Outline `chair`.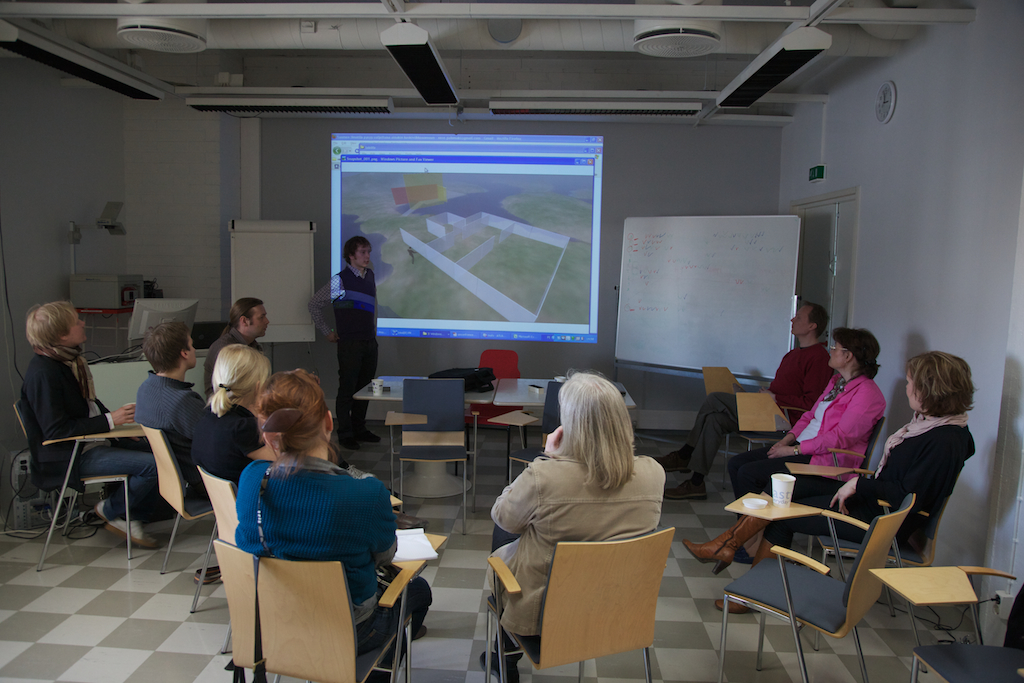
Outline: 871:564:1023:682.
